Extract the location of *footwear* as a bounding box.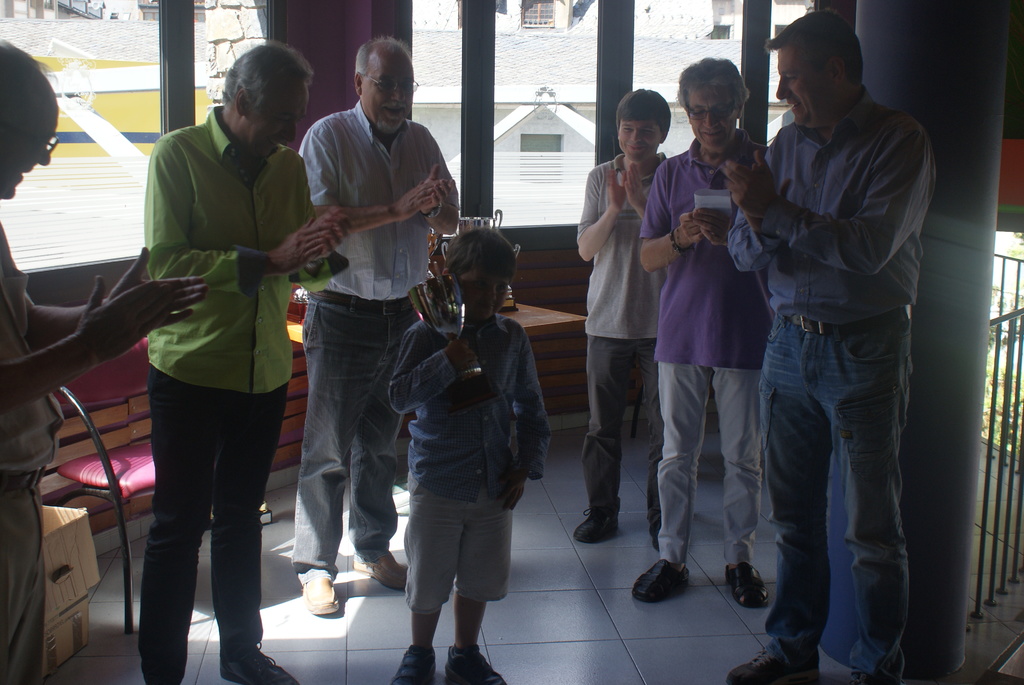
(x1=302, y1=581, x2=340, y2=615).
